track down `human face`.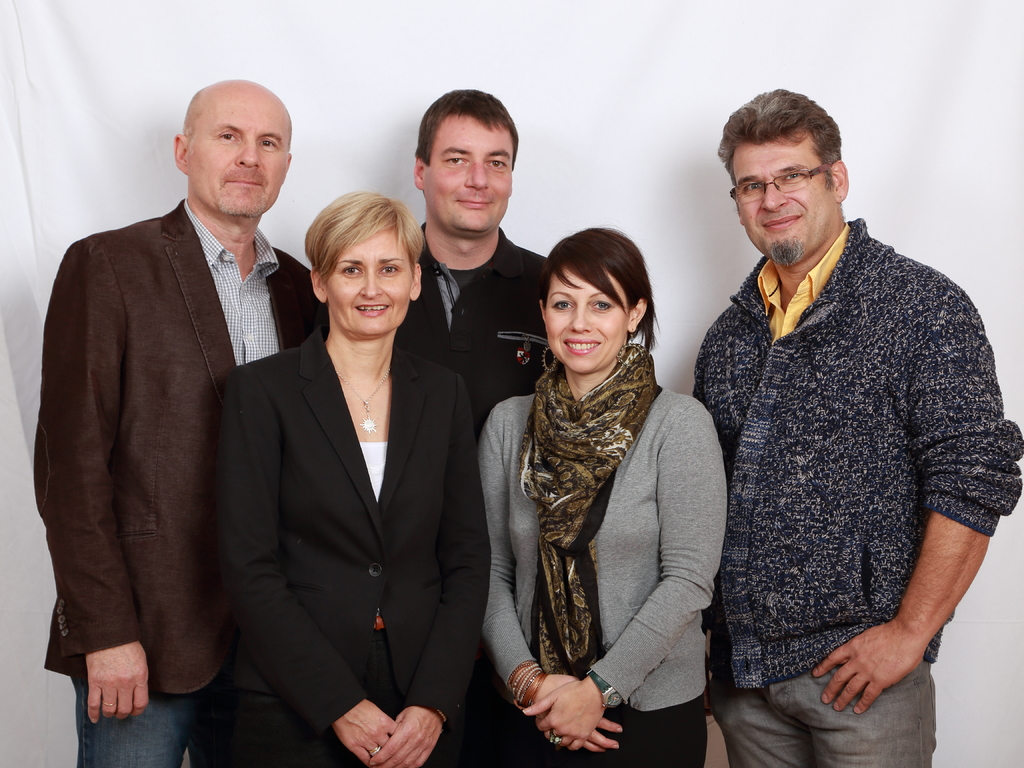
Tracked to (left=545, top=267, right=630, bottom=367).
